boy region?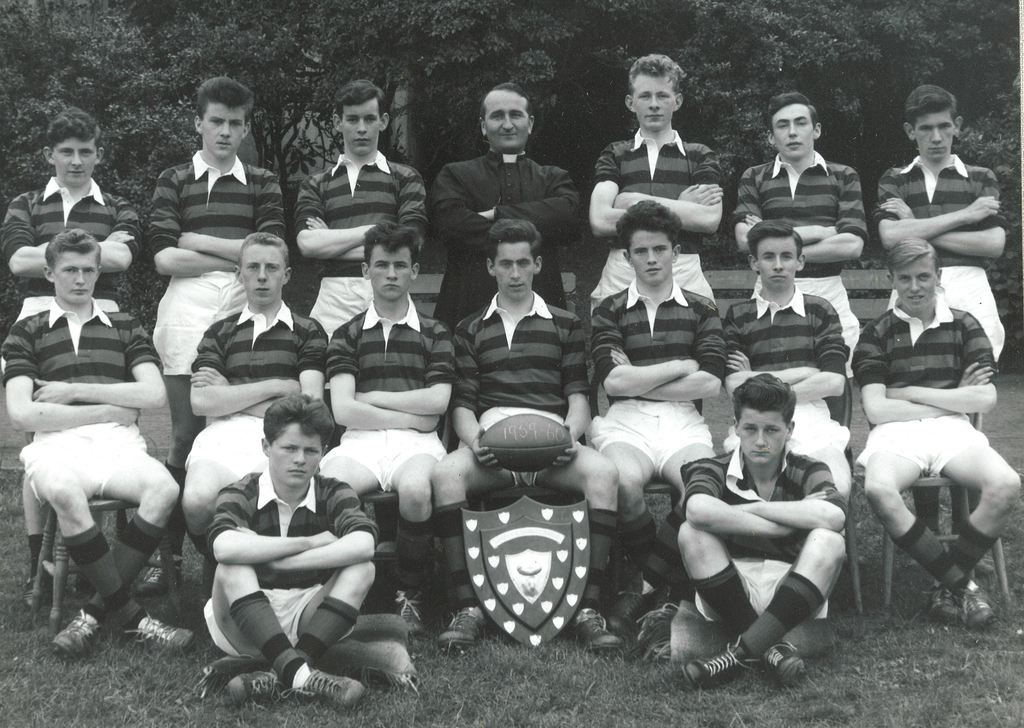
left=710, top=217, right=858, bottom=632
